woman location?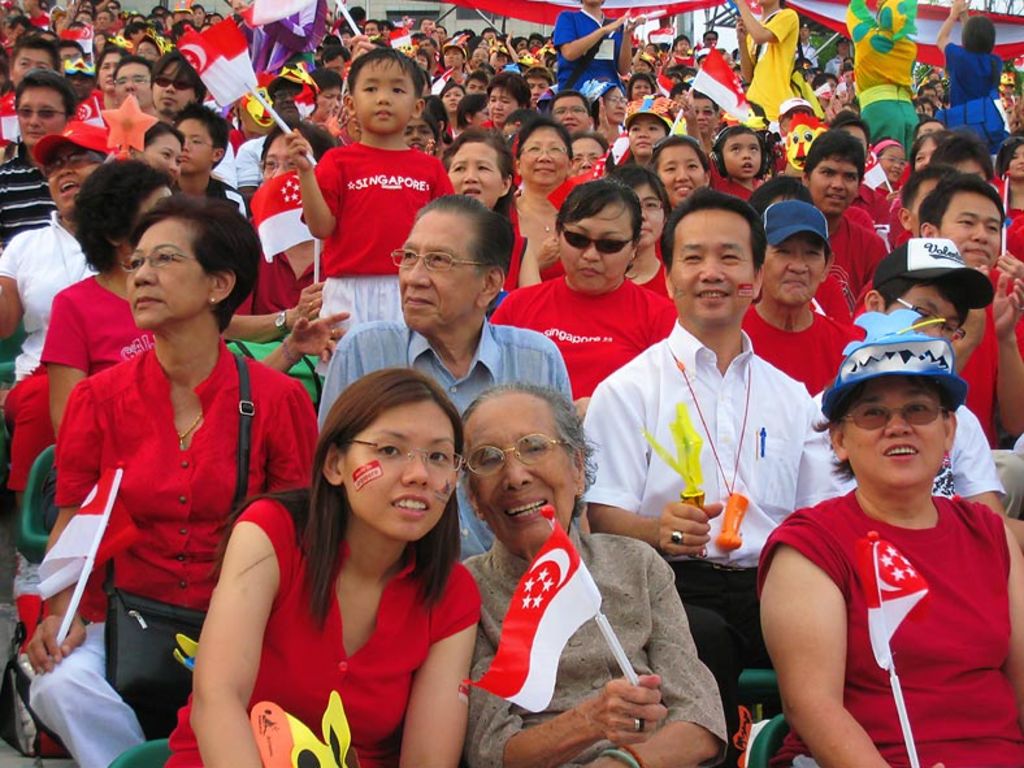
x1=38, y1=164, x2=347, y2=452
